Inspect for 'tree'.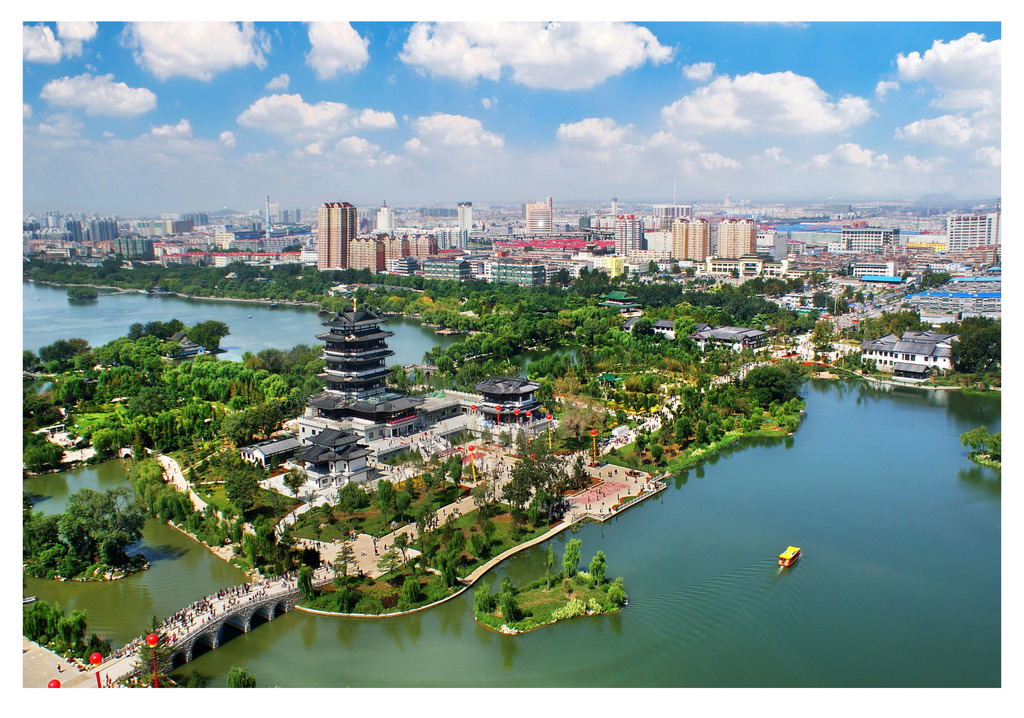
Inspection: locate(464, 330, 490, 359).
